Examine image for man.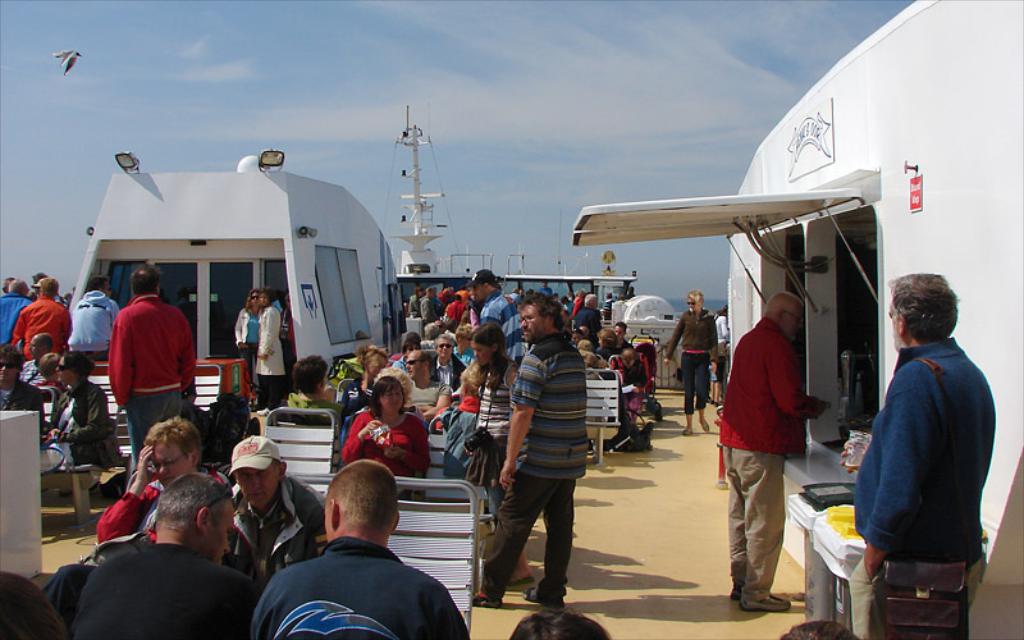
Examination result: detection(425, 287, 442, 320).
